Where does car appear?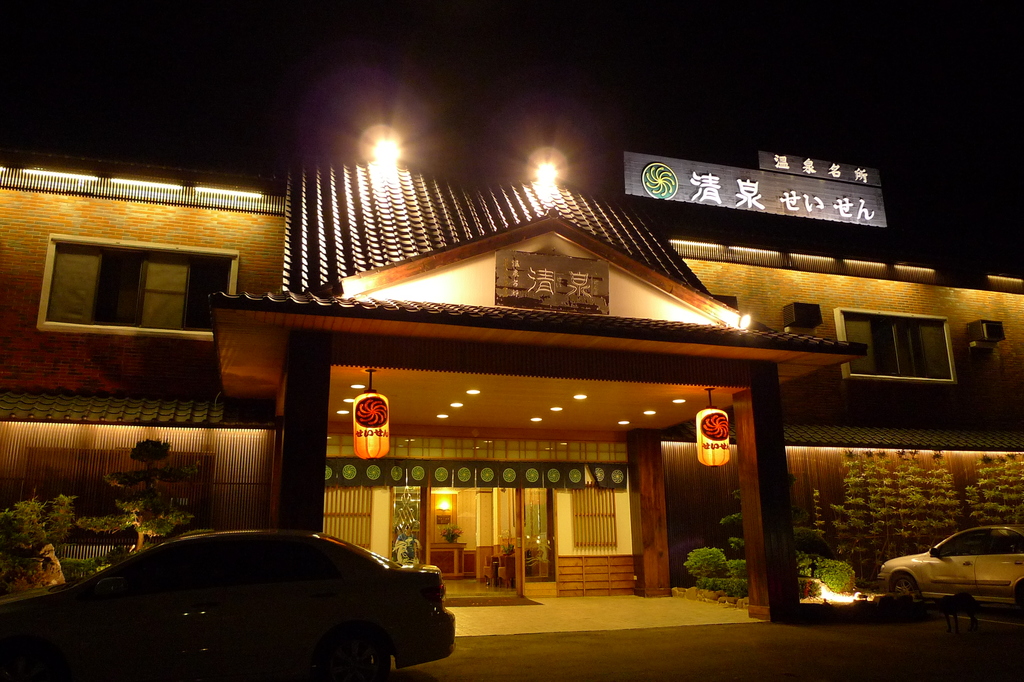
Appears at left=877, top=526, right=1023, bottom=612.
